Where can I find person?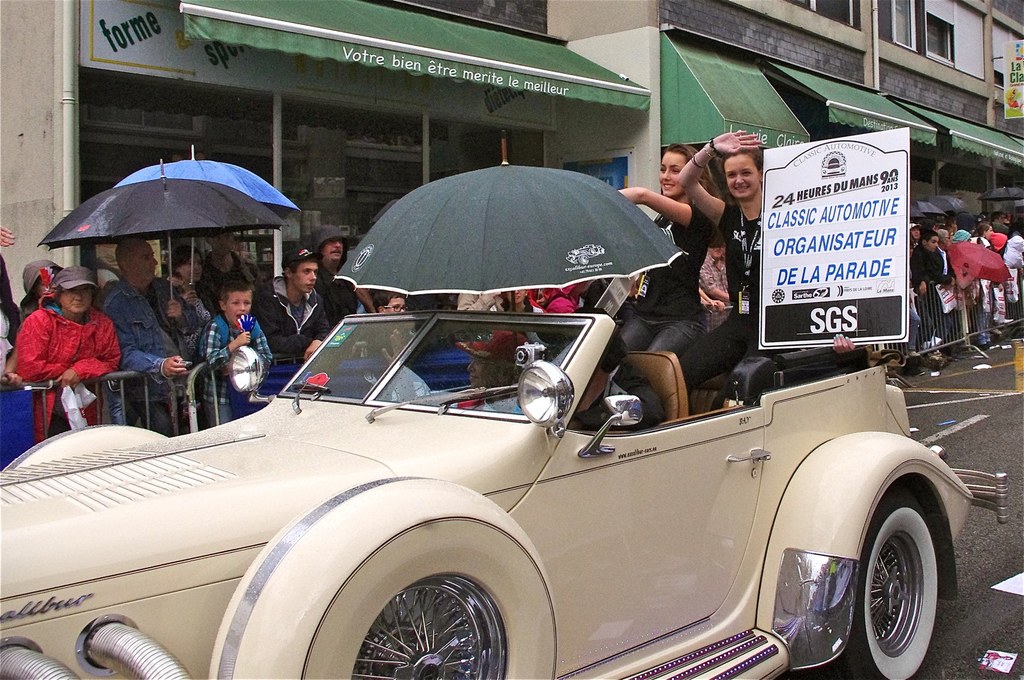
You can find it at BBox(102, 236, 200, 434).
